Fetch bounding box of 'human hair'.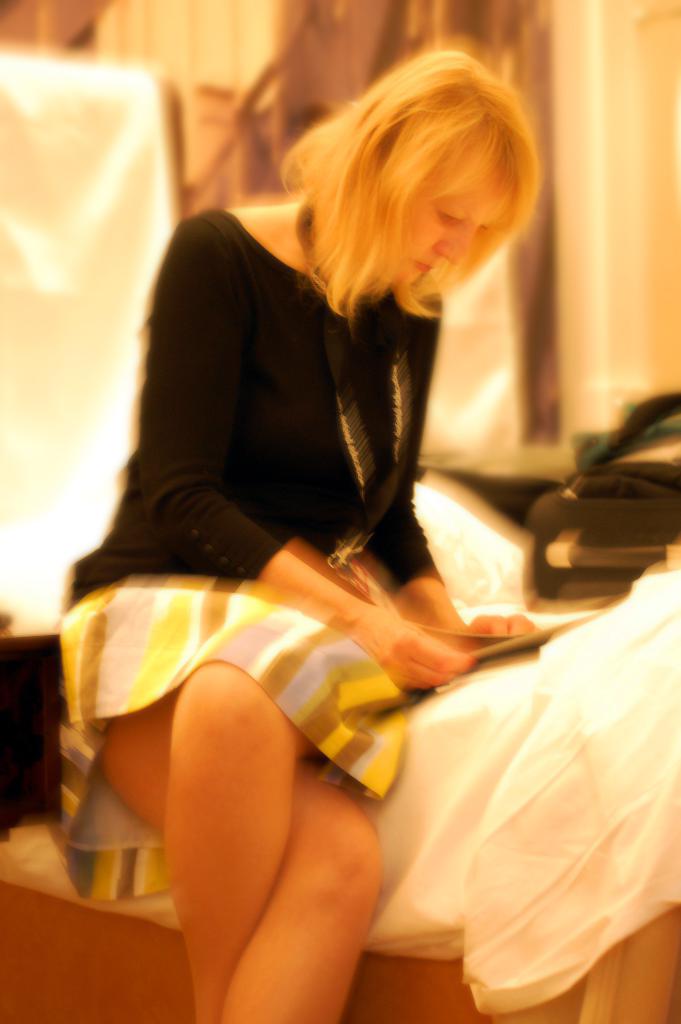
Bbox: <bbox>270, 44, 559, 333</bbox>.
